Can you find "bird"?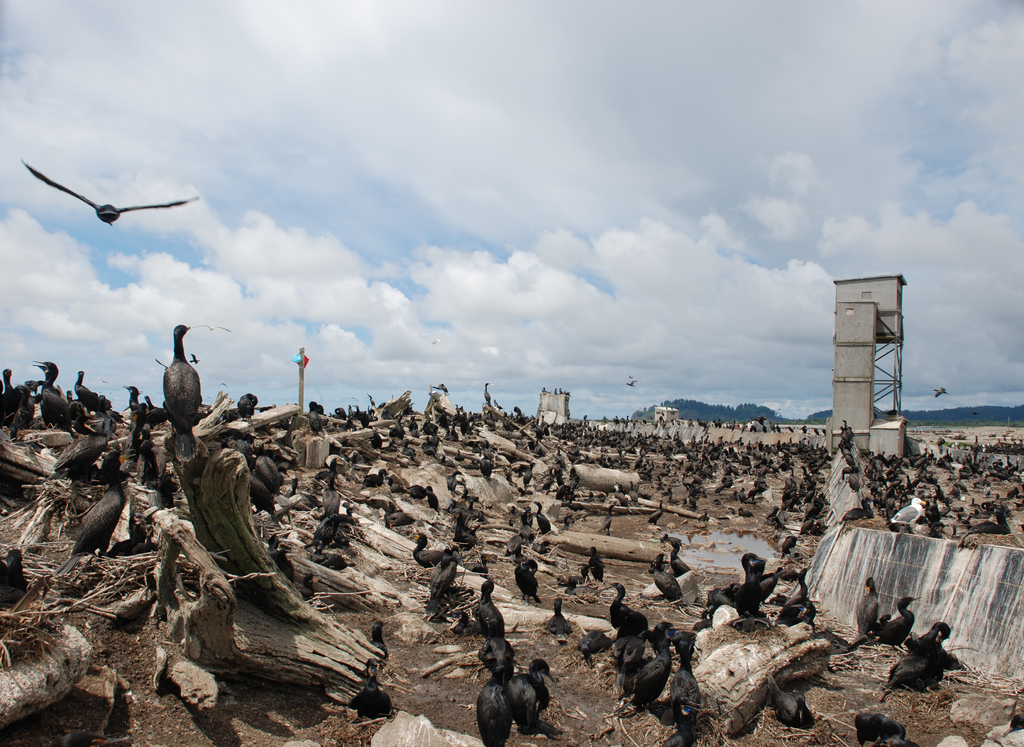
Yes, bounding box: detection(518, 513, 537, 536).
